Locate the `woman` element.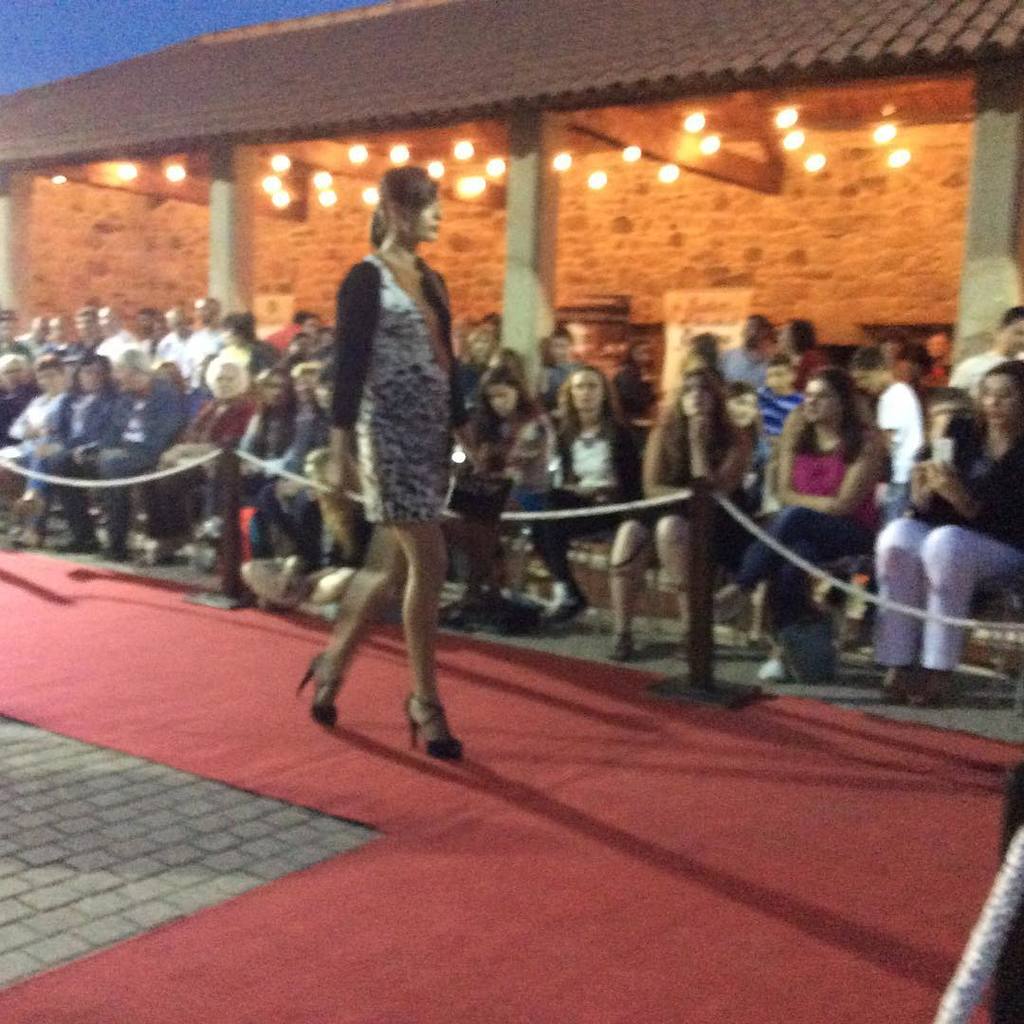
Element bbox: Rect(439, 366, 547, 626).
